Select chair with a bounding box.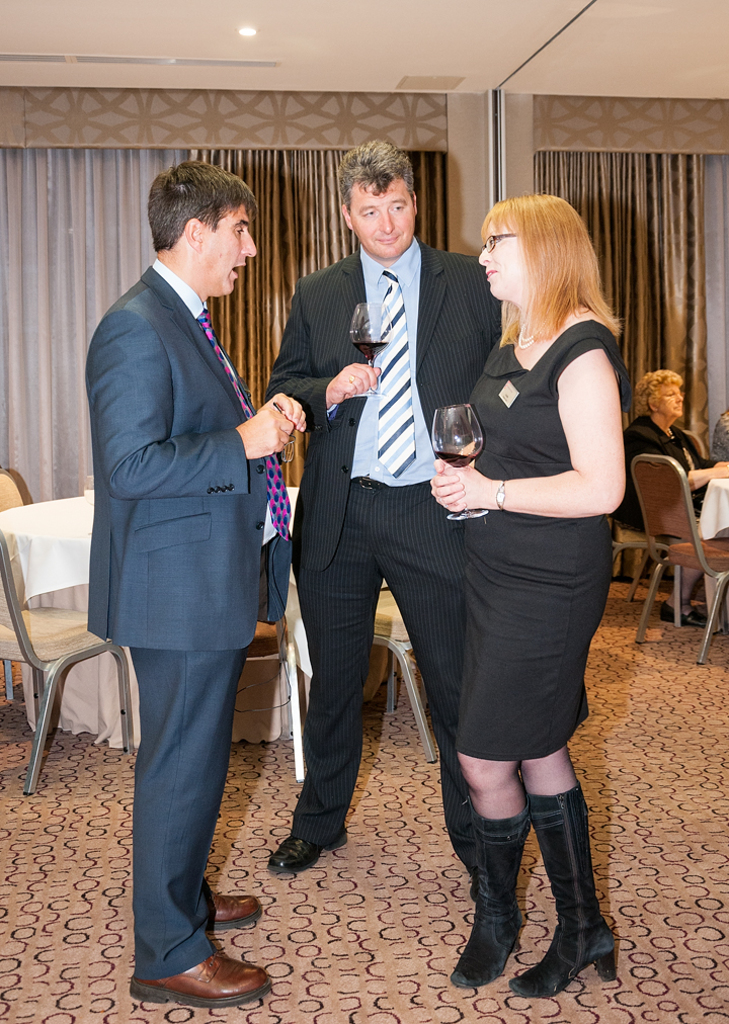
{"left": 3, "top": 494, "right": 123, "bottom": 812}.
